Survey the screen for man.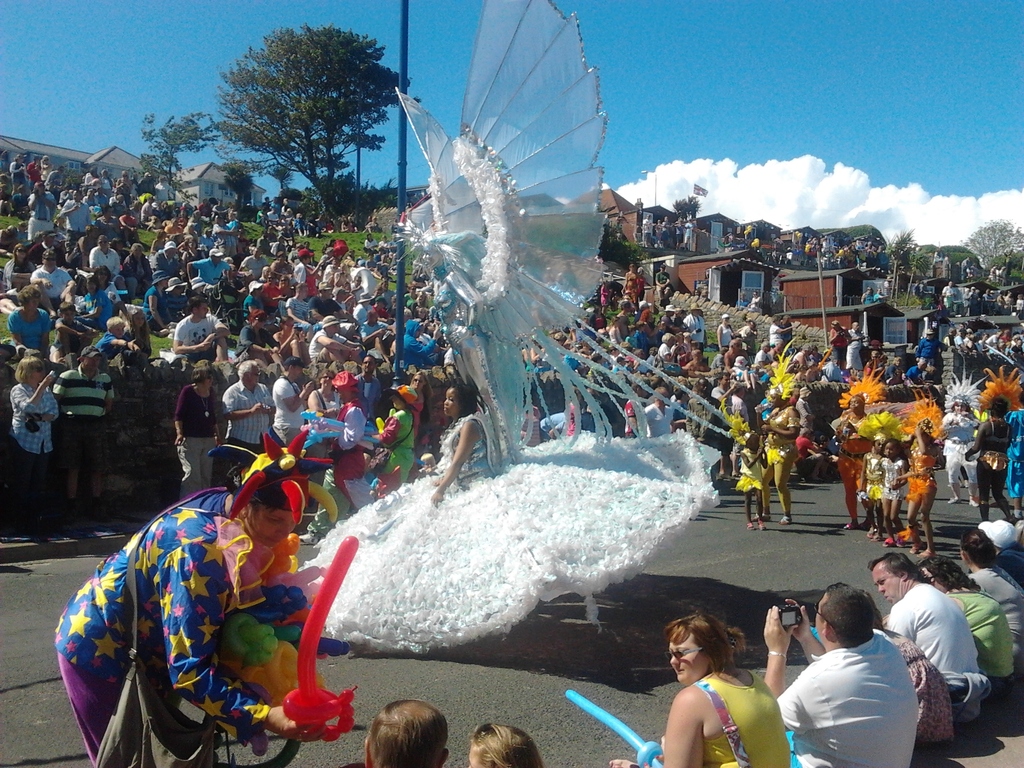
Survey found: <box>222,360,278,452</box>.
